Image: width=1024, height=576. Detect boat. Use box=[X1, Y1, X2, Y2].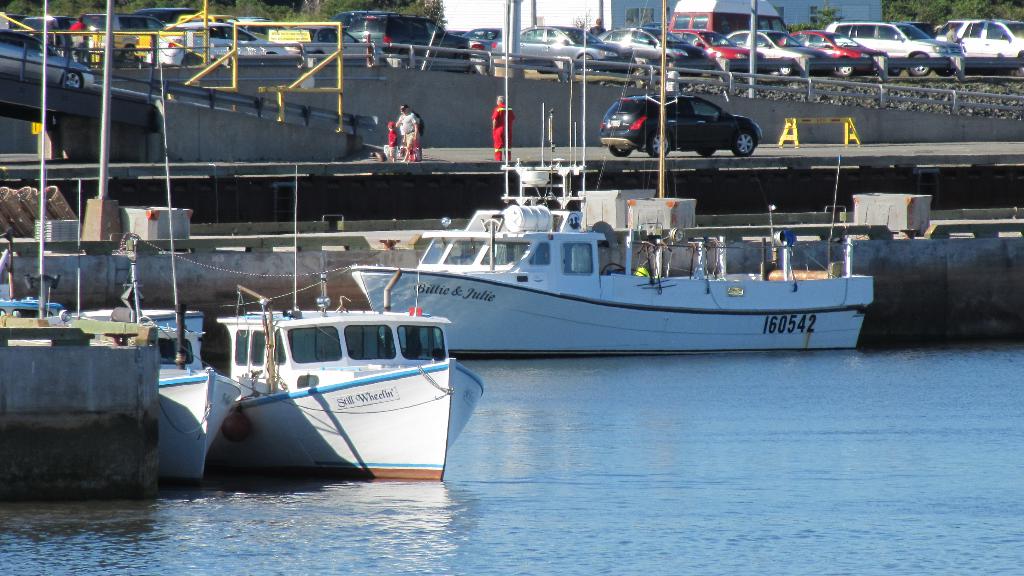
box=[345, 0, 876, 360].
